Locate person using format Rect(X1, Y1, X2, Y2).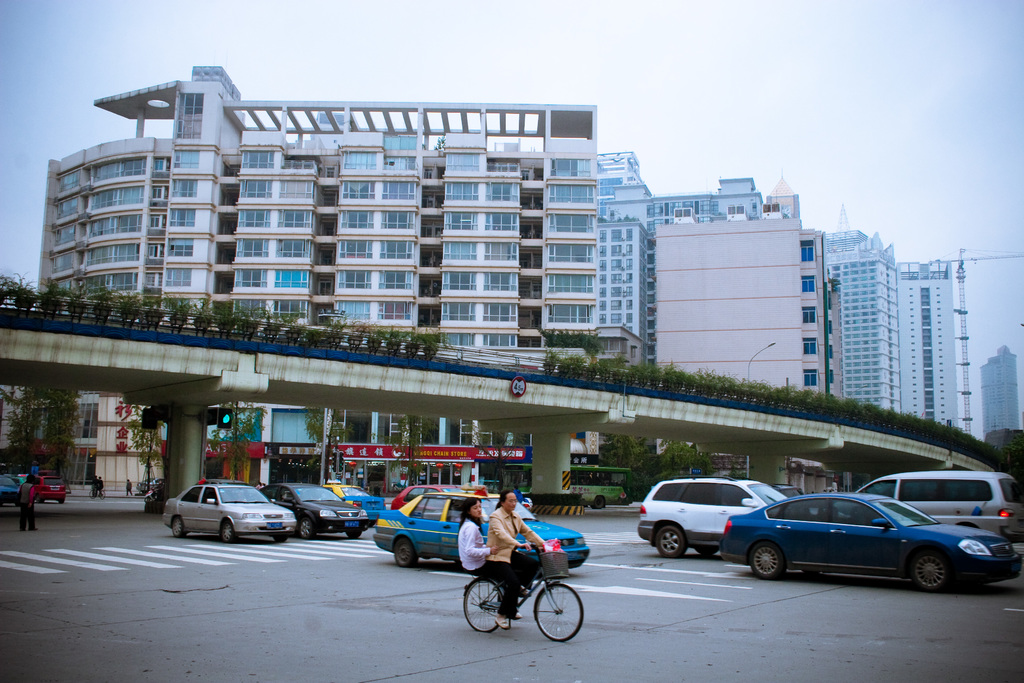
Rect(479, 489, 548, 629).
